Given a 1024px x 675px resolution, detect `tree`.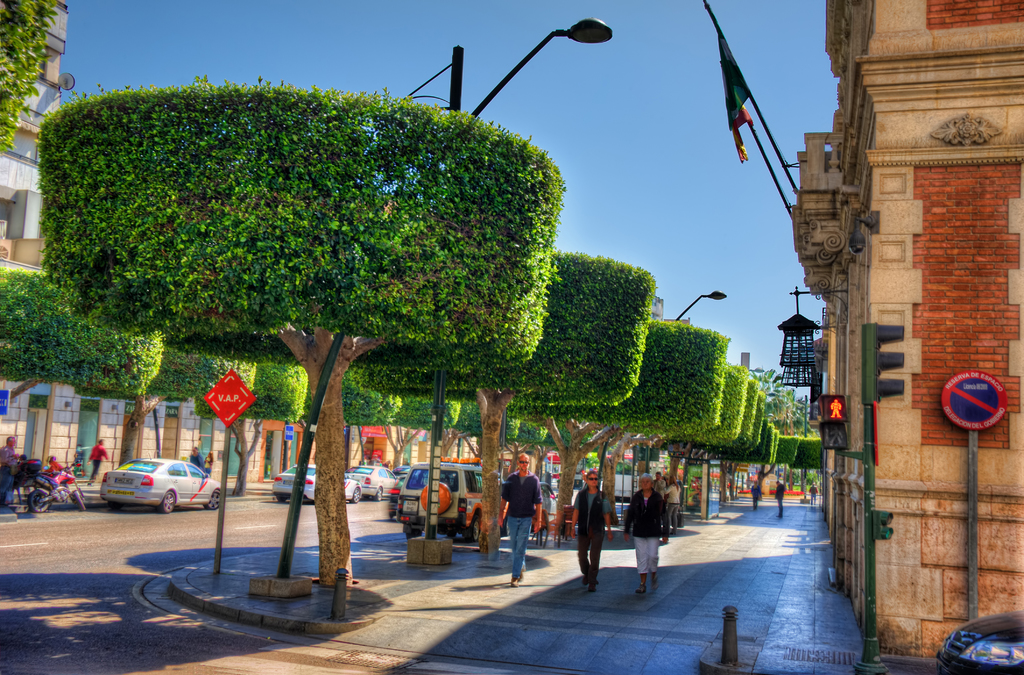
345/362/471/479.
